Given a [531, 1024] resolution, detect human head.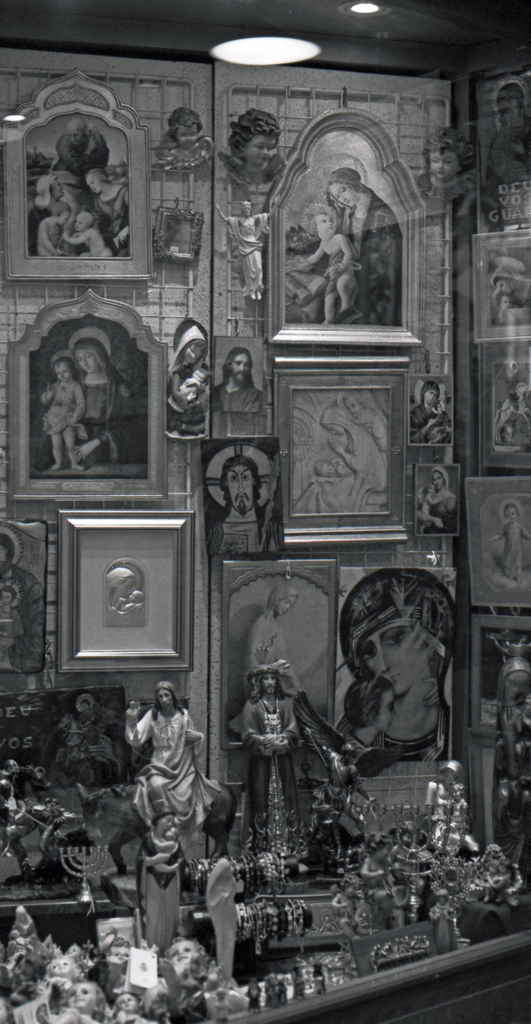
(left=419, top=381, right=445, bottom=410).
